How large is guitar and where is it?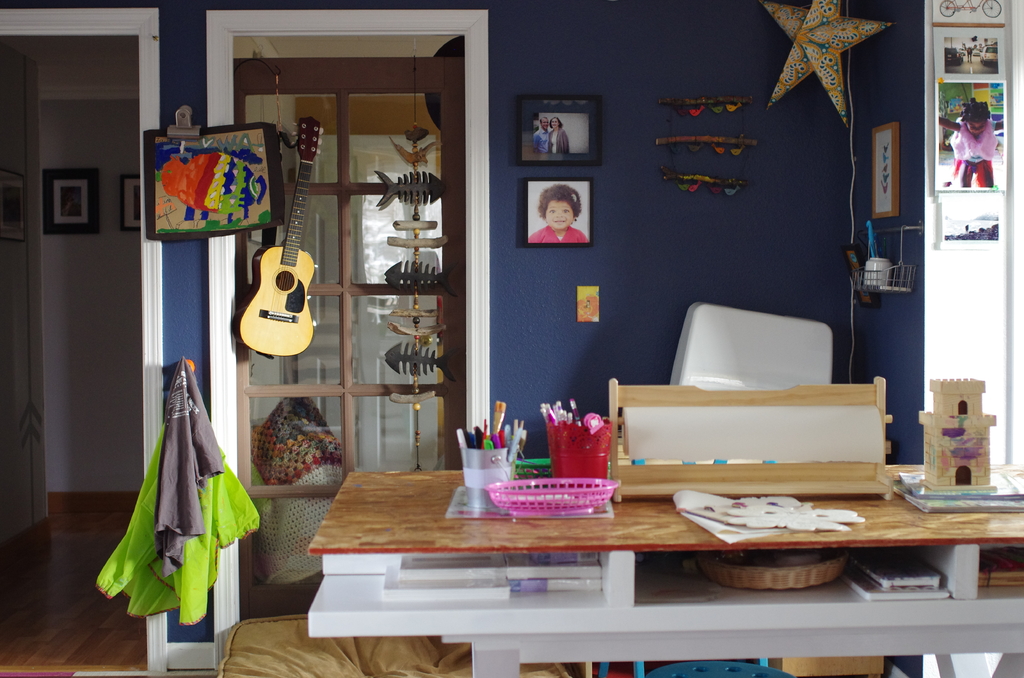
Bounding box: [left=230, top=111, right=341, bottom=362].
